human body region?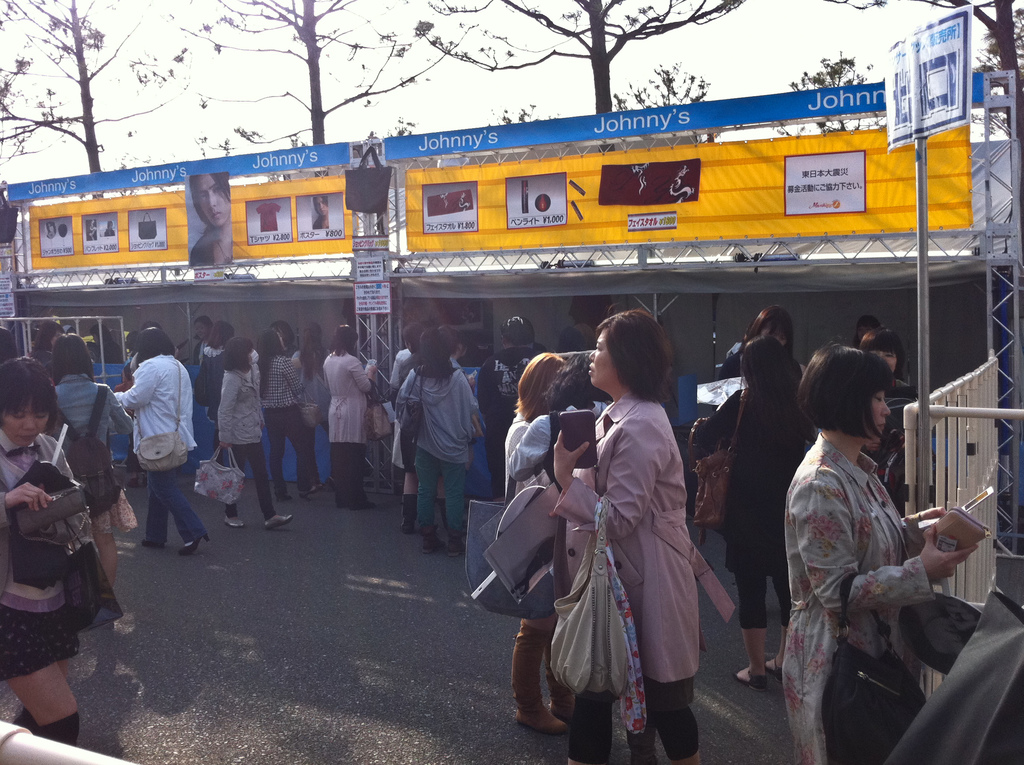
bbox=[56, 325, 134, 579]
